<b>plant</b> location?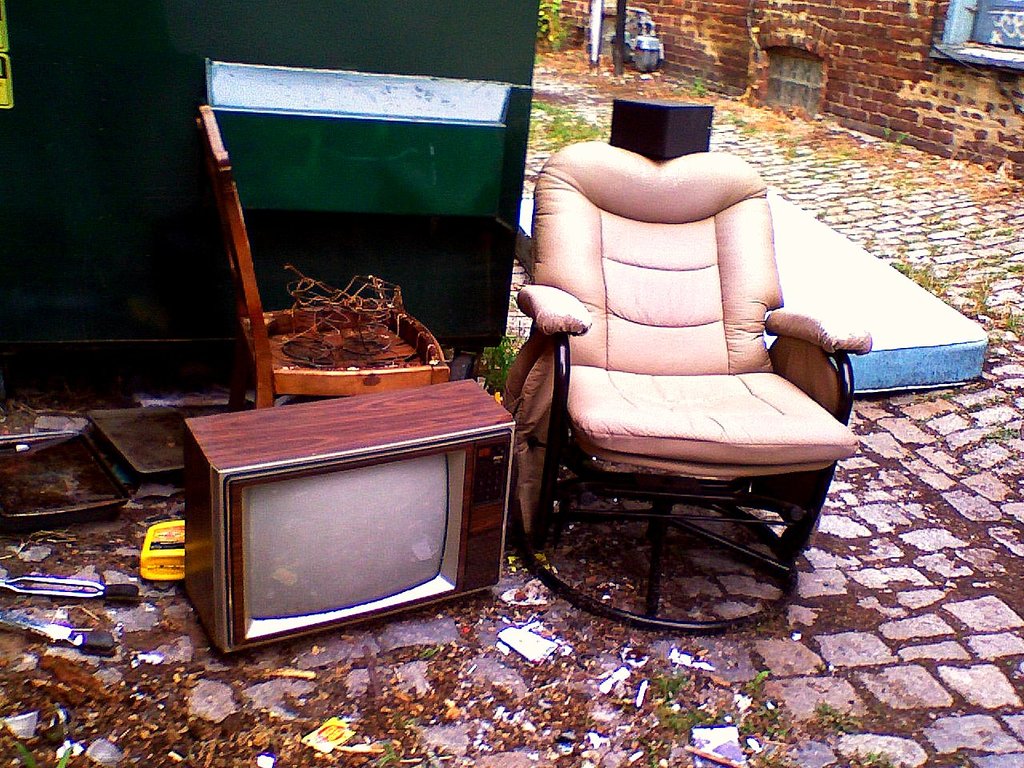
crop(898, 126, 914, 152)
